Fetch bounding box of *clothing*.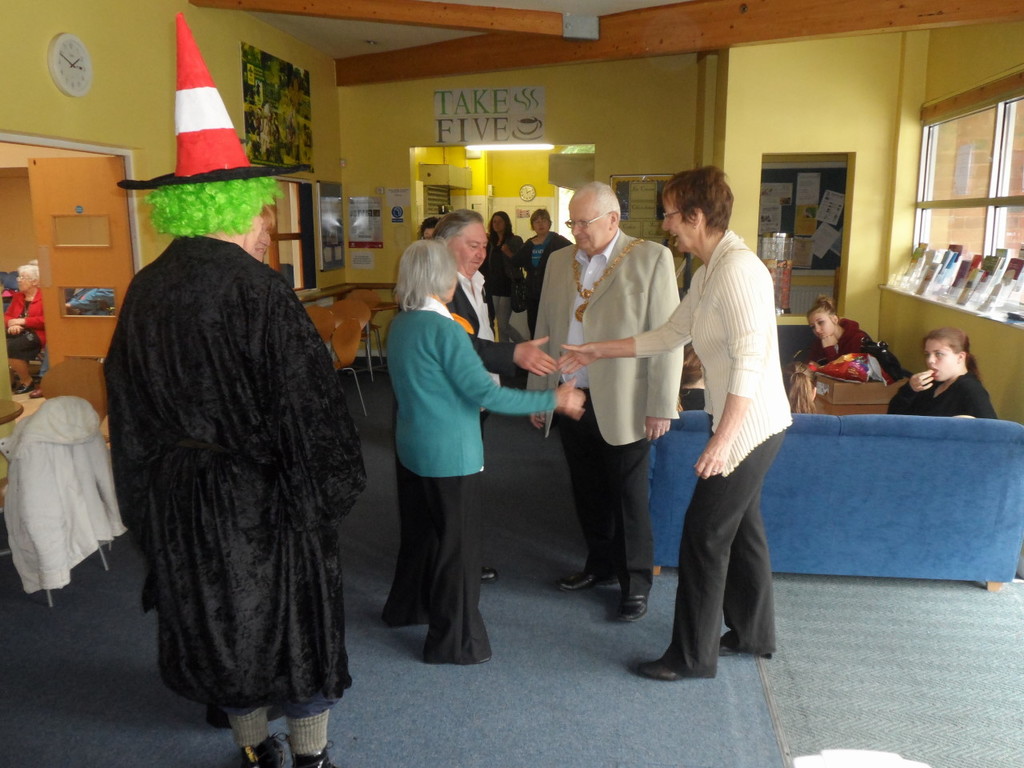
Bbox: locate(793, 320, 870, 366).
